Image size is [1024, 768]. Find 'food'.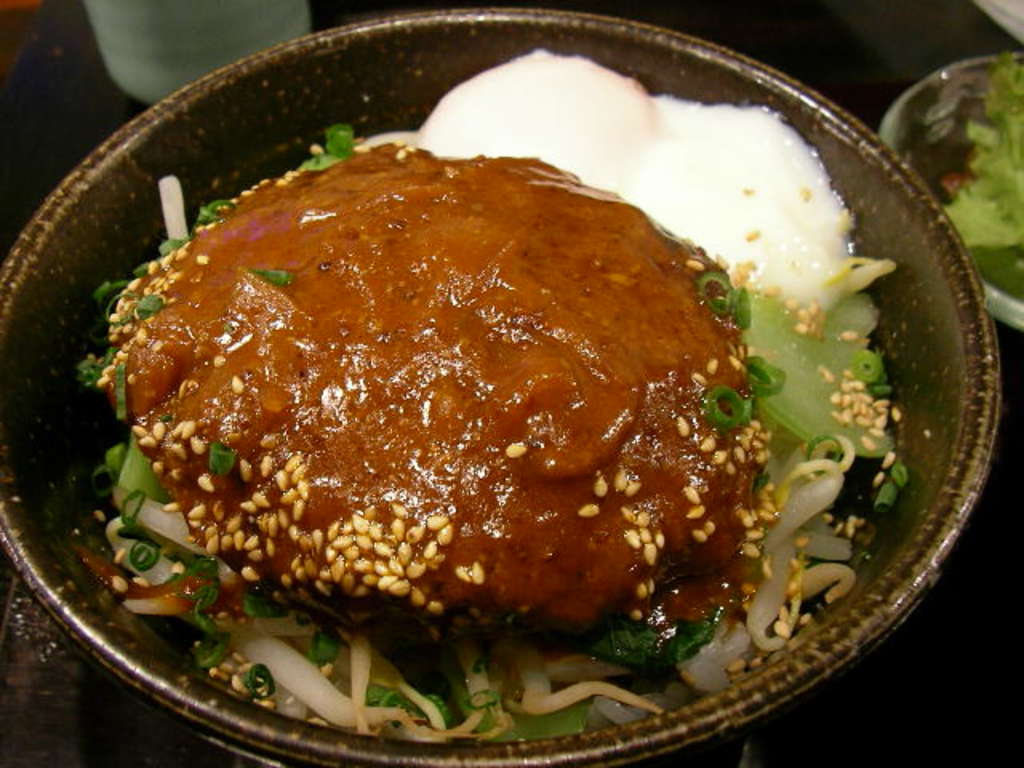
pyautogui.locateOnScreen(72, 126, 870, 728).
